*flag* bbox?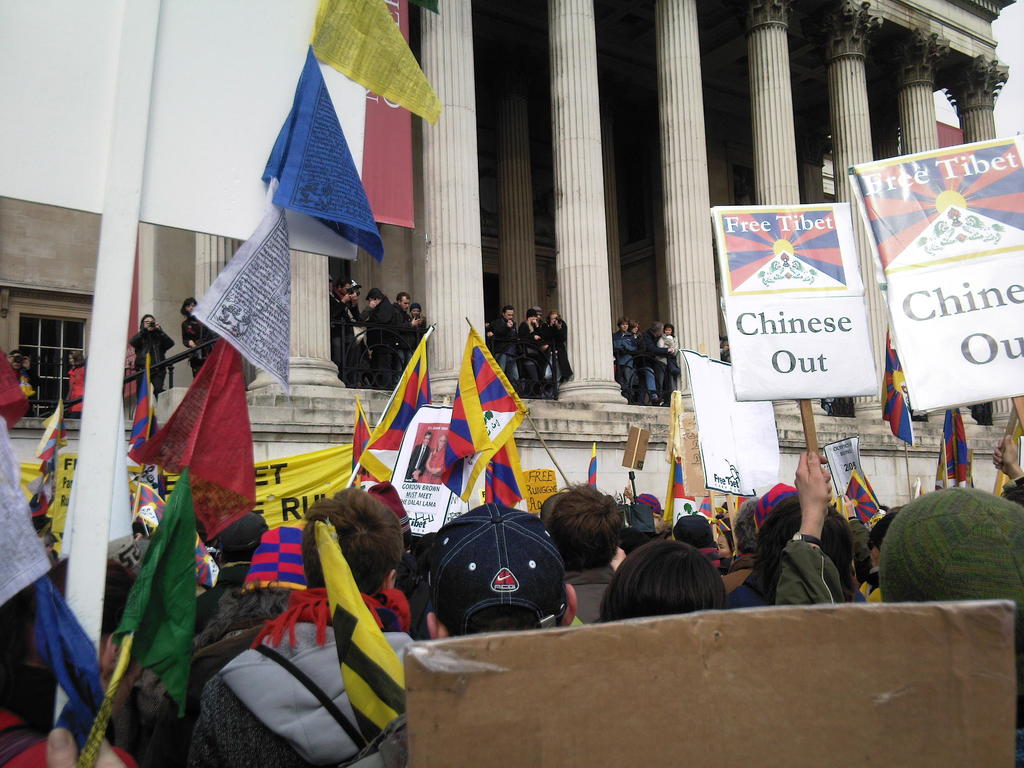
[x1=342, y1=392, x2=381, y2=490]
